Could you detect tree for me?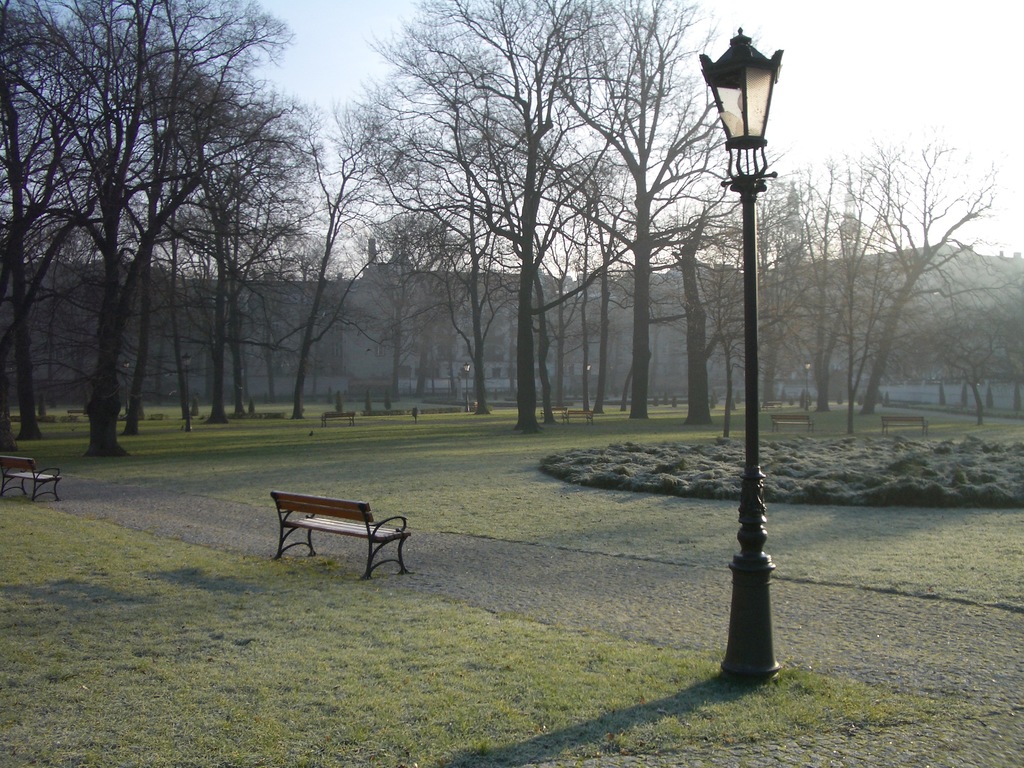
Detection result: [742, 168, 1023, 426].
